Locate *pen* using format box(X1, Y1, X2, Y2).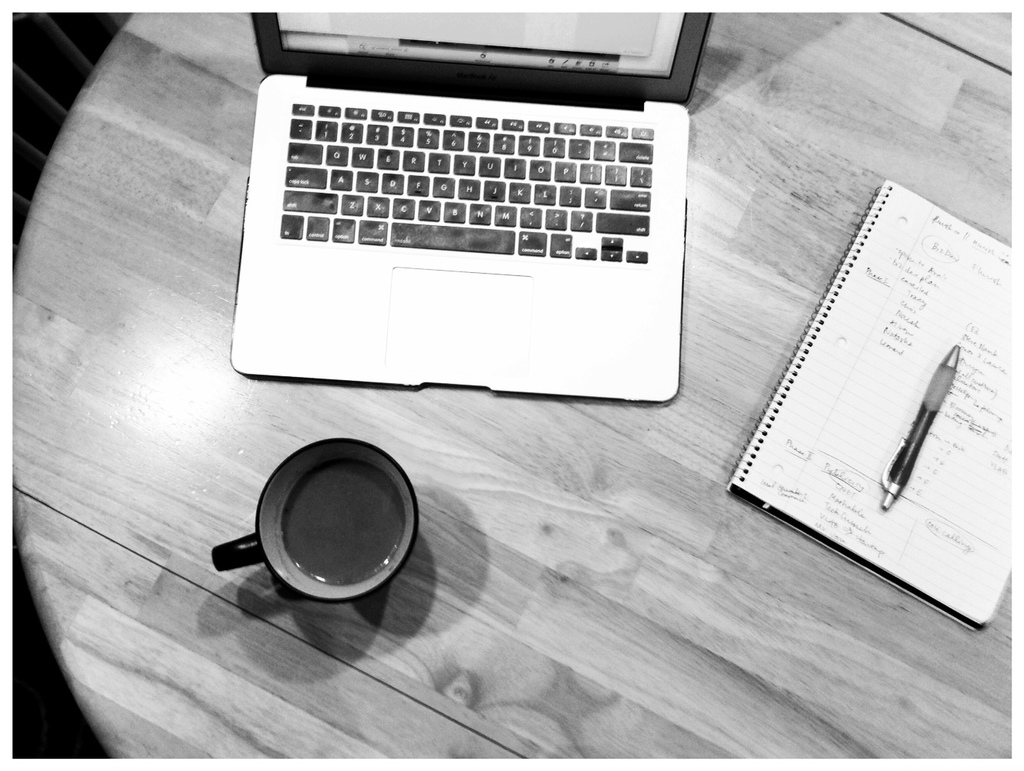
box(877, 339, 965, 516).
